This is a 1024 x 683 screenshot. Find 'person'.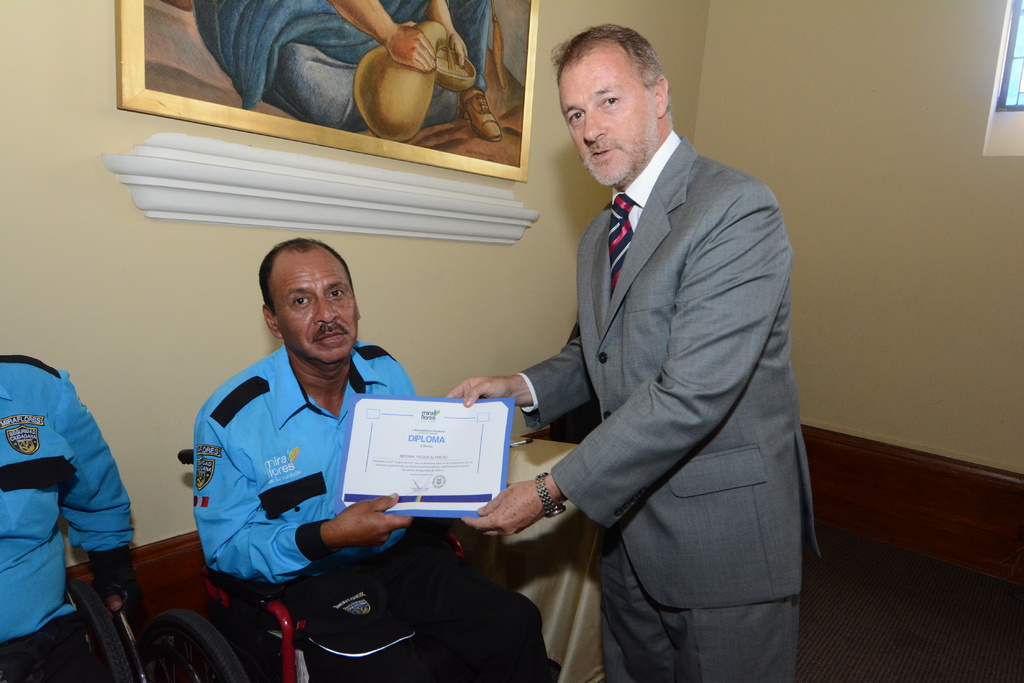
Bounding box: bbox(0, 348, 143, 682).
